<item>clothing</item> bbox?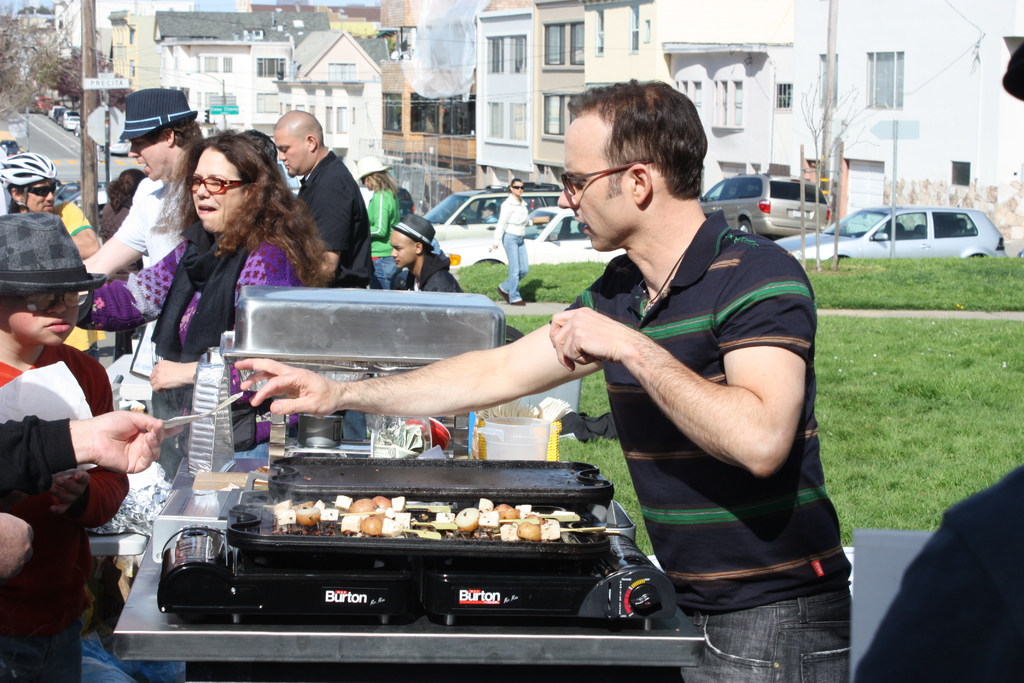
847, 469, 1023, 679
